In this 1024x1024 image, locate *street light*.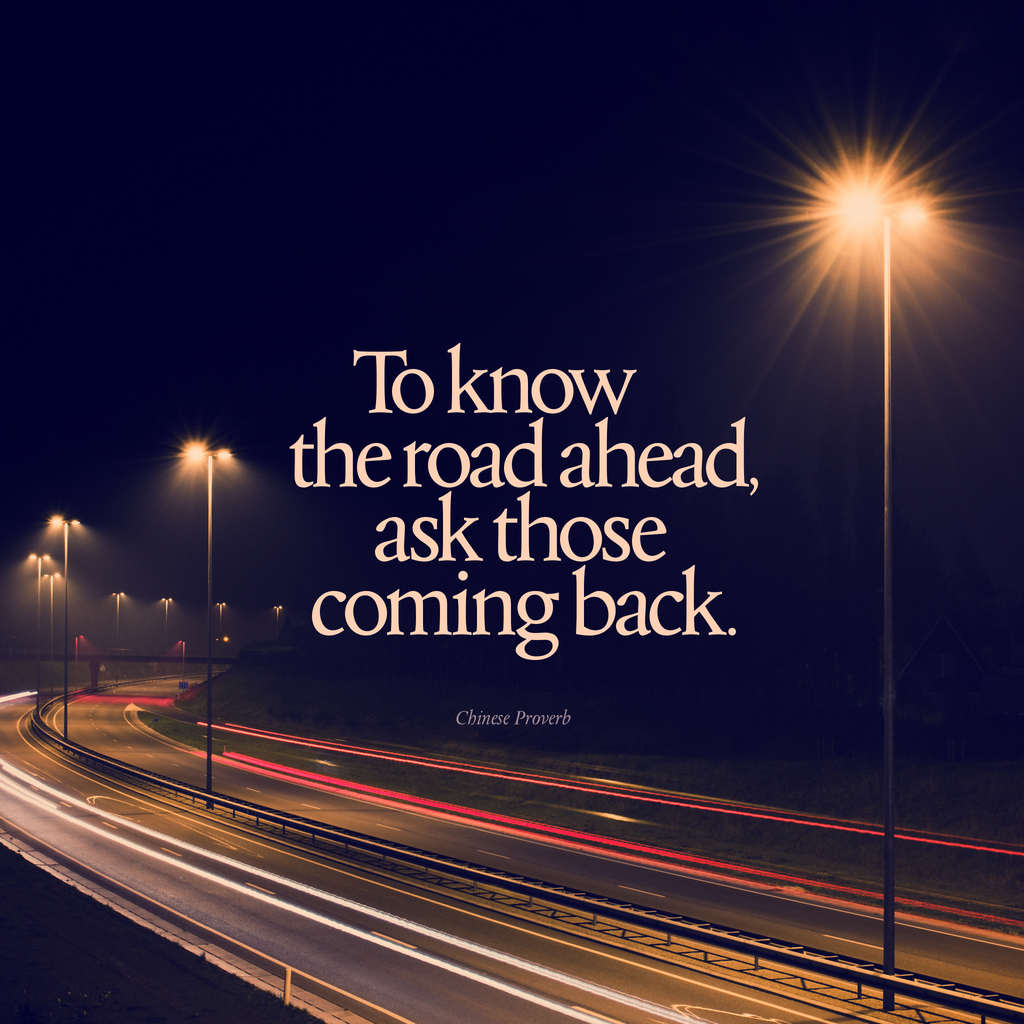
Bounding box: BBox(39, 564, 63, 657).
